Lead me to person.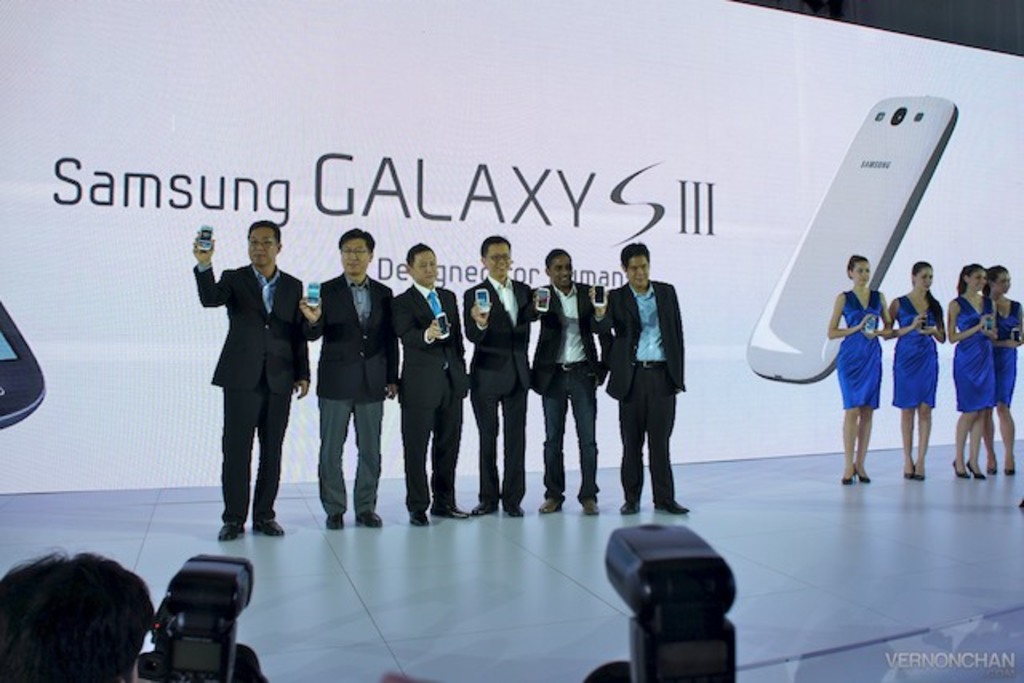
Lead to x1=990, y1=262, x2=1022, y2=480.
